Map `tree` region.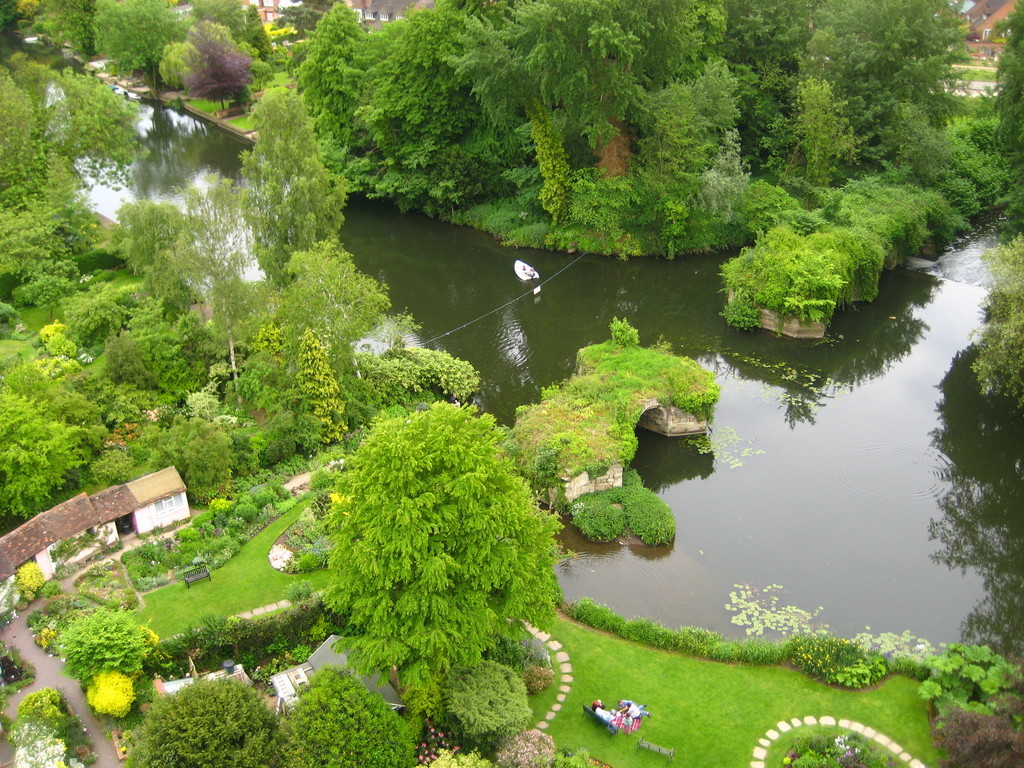
Mapped to 180:22:236:100.
